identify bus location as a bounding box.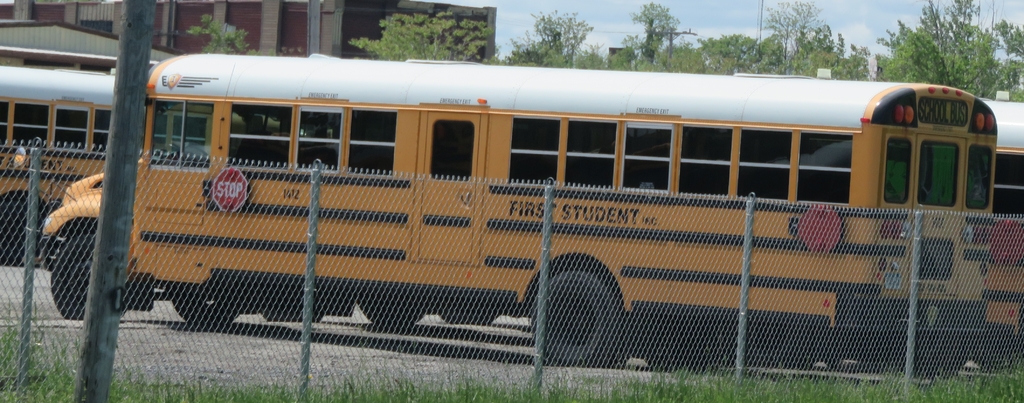
bbox(11, 47, 992, 364).
